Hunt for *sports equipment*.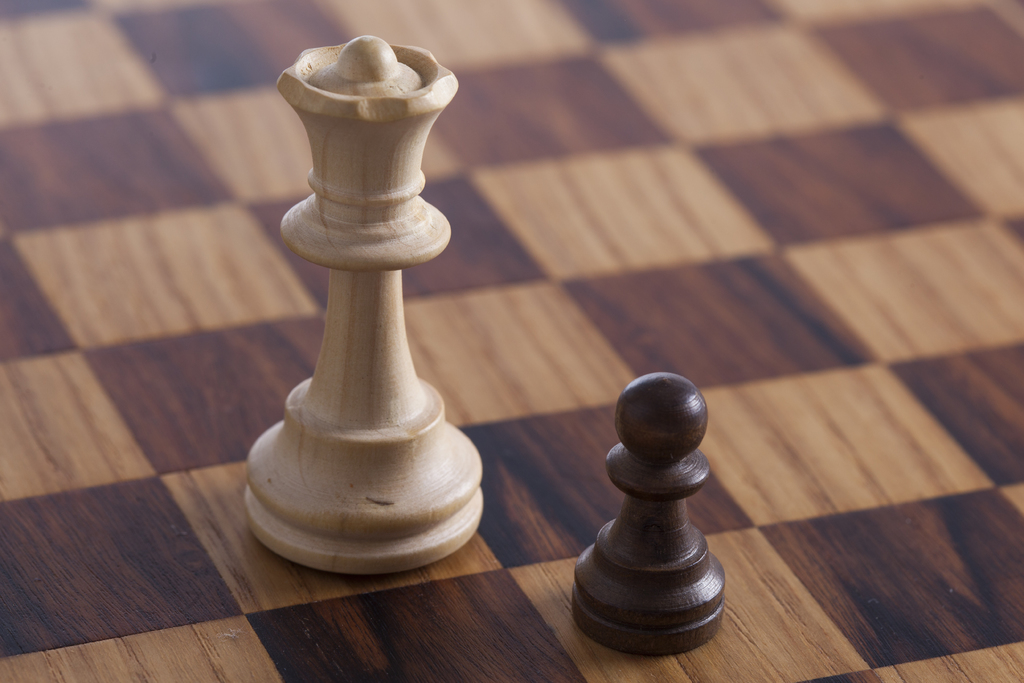
Hunted down at locate(0, 0, 1023, 682).
